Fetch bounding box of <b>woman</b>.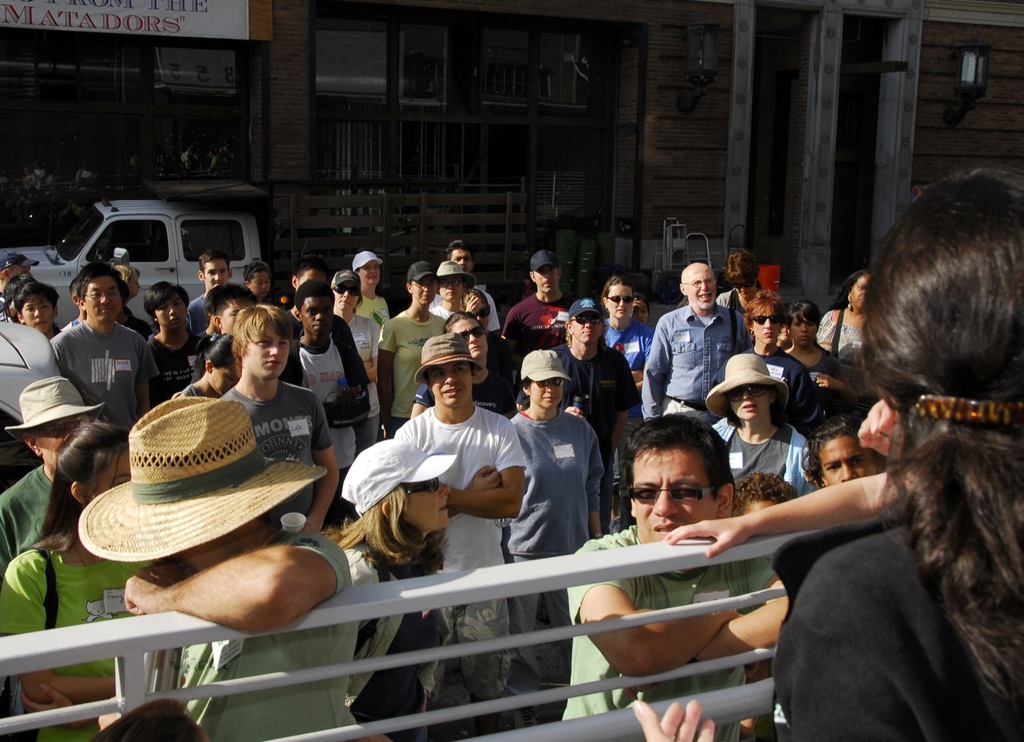
Bbox: x1=631 y1=294 x2=646 y2=322.
